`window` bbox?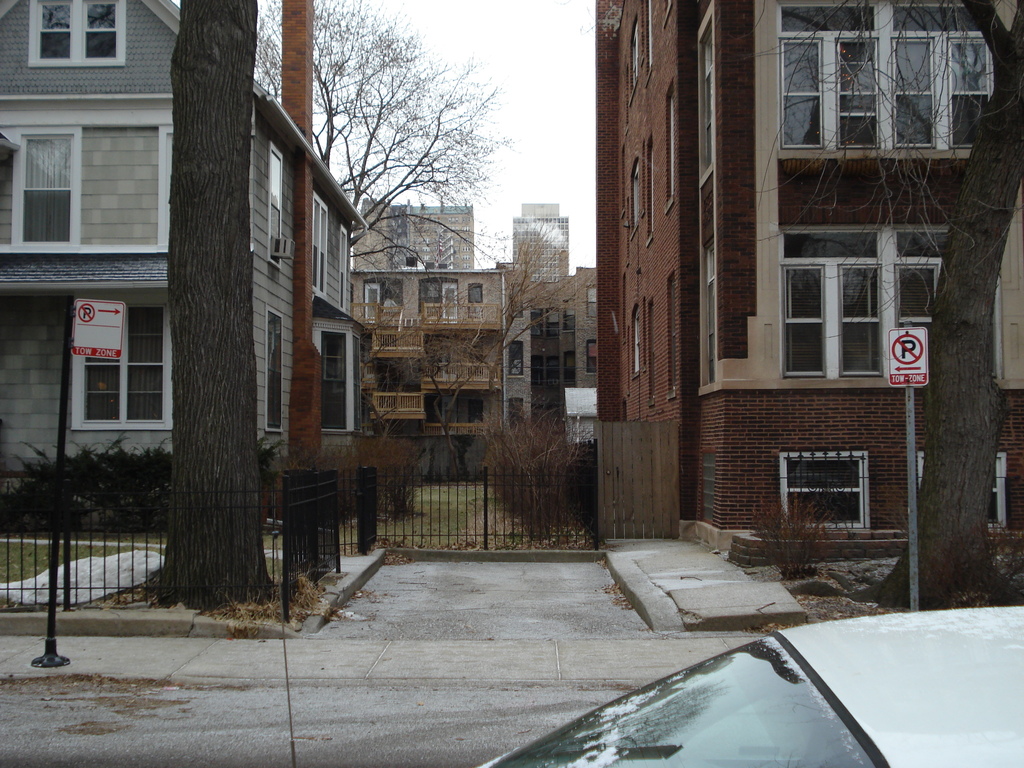
(left=630, top=21, right=639, bottom=83)
